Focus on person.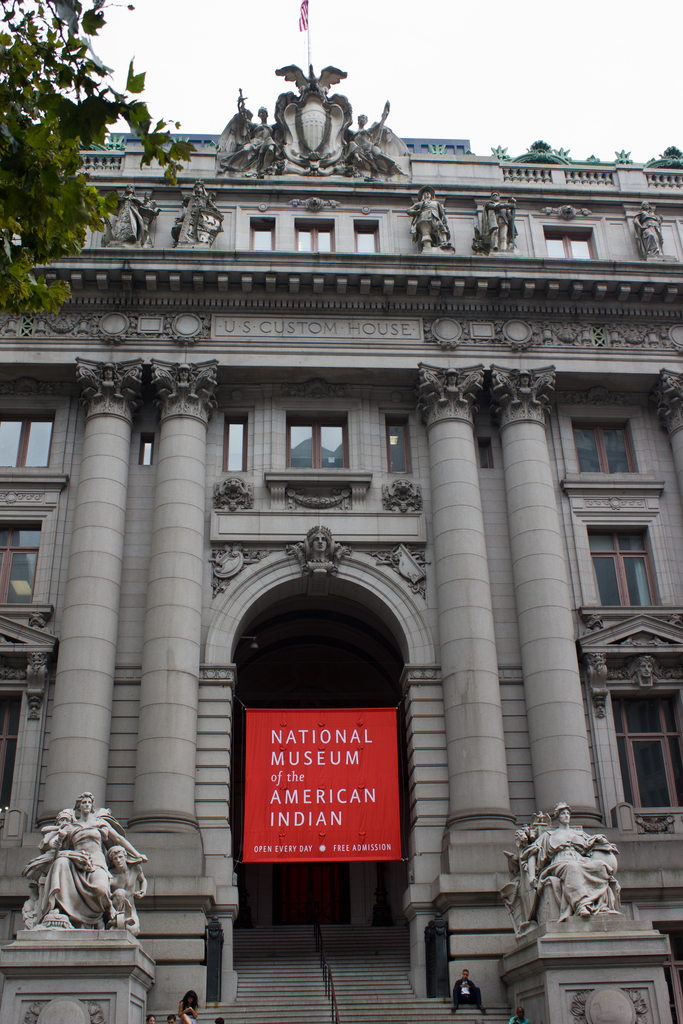
Focused at (x1=183, y1=177, x2=224, y2=248).
